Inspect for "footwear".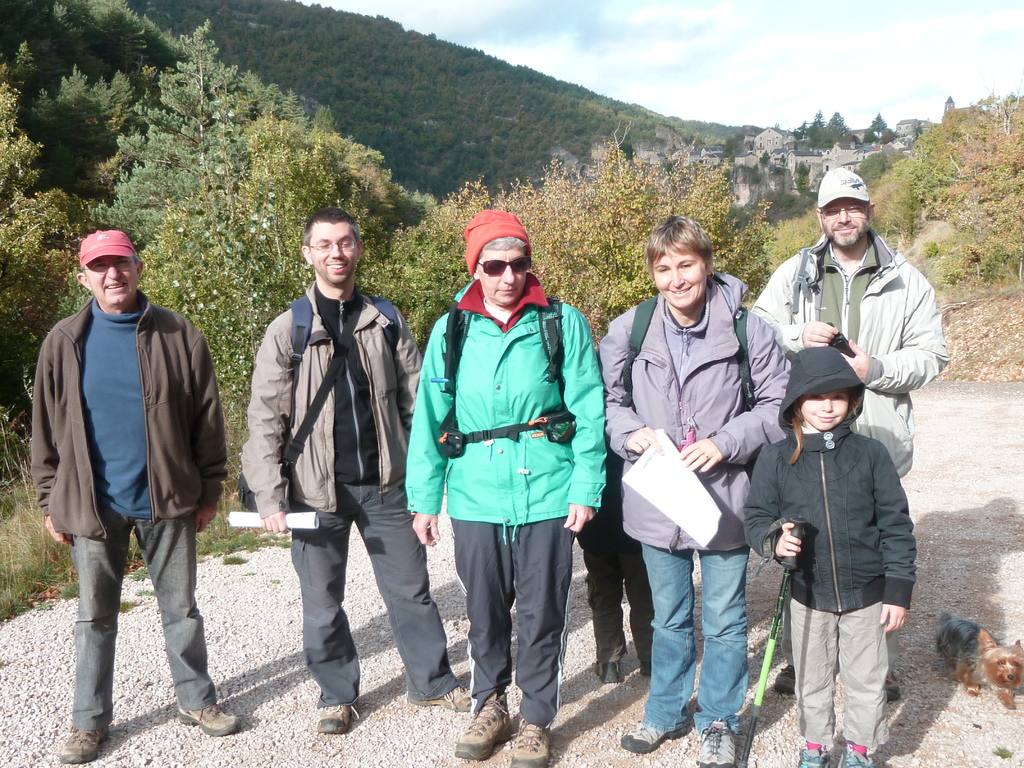
Inspection: x1=776, y1=668, x2=796, y2=694.
